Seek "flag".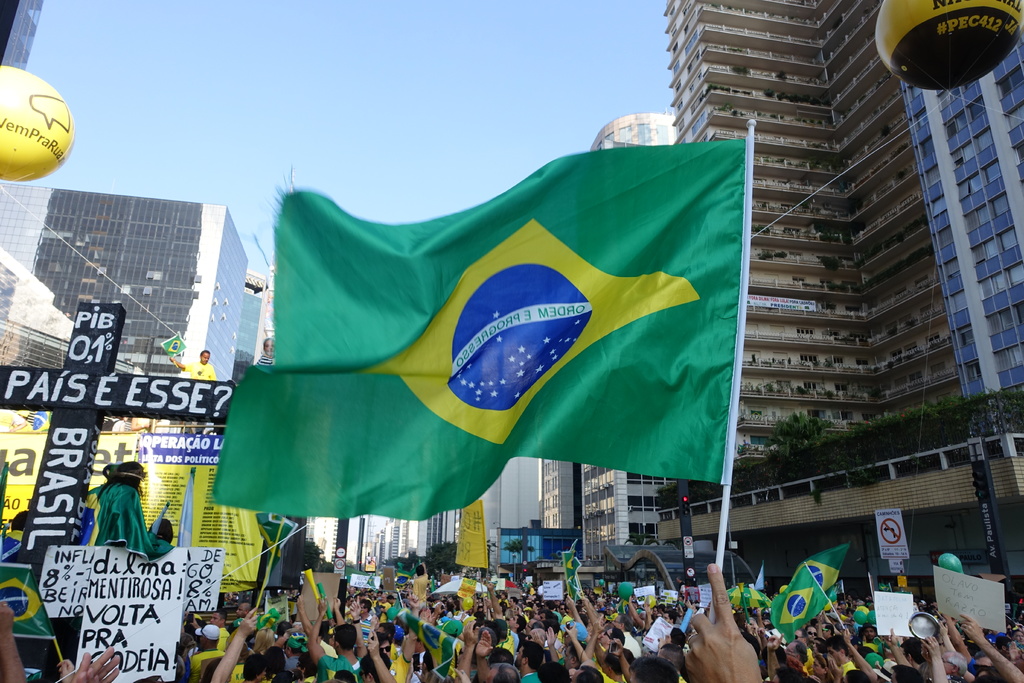
box(561, 541, 578, 602).
